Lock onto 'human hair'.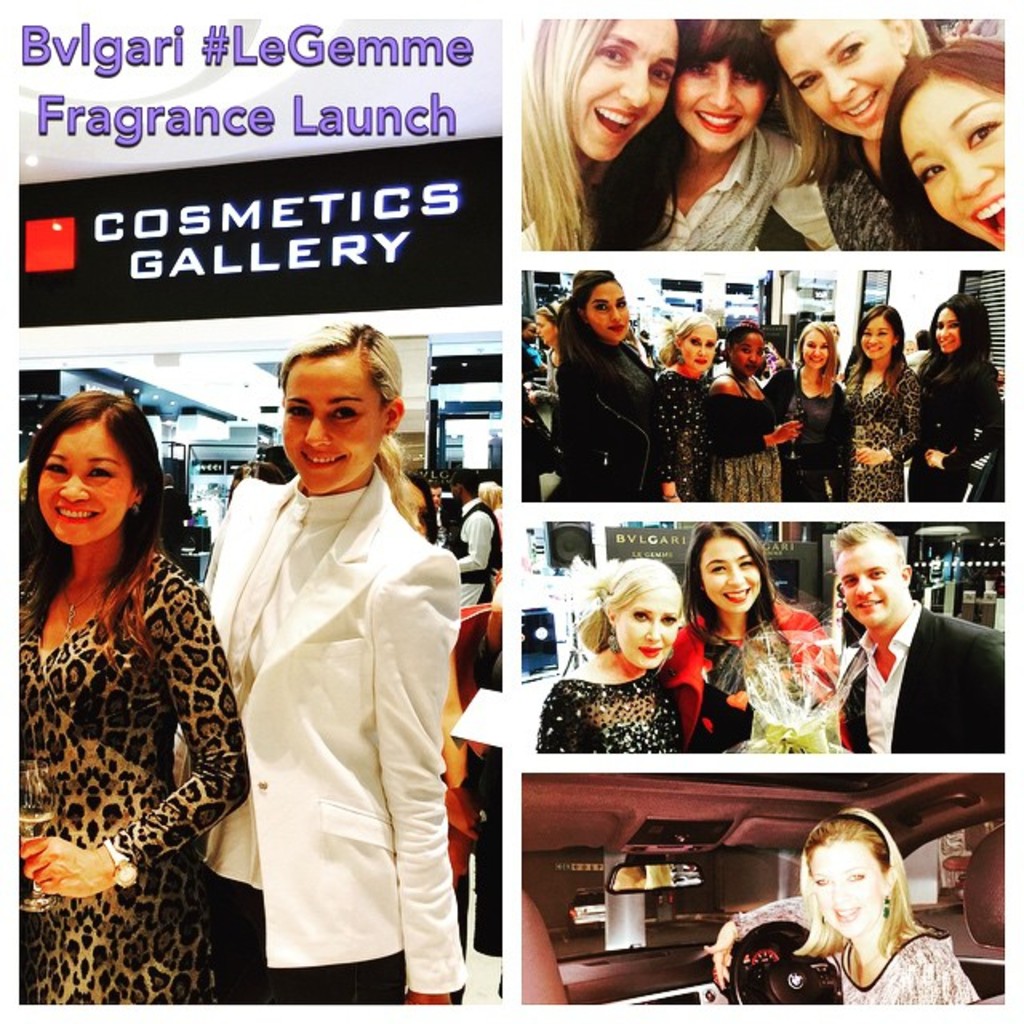
Locked: bbox(882, 35, 1005, 243).
